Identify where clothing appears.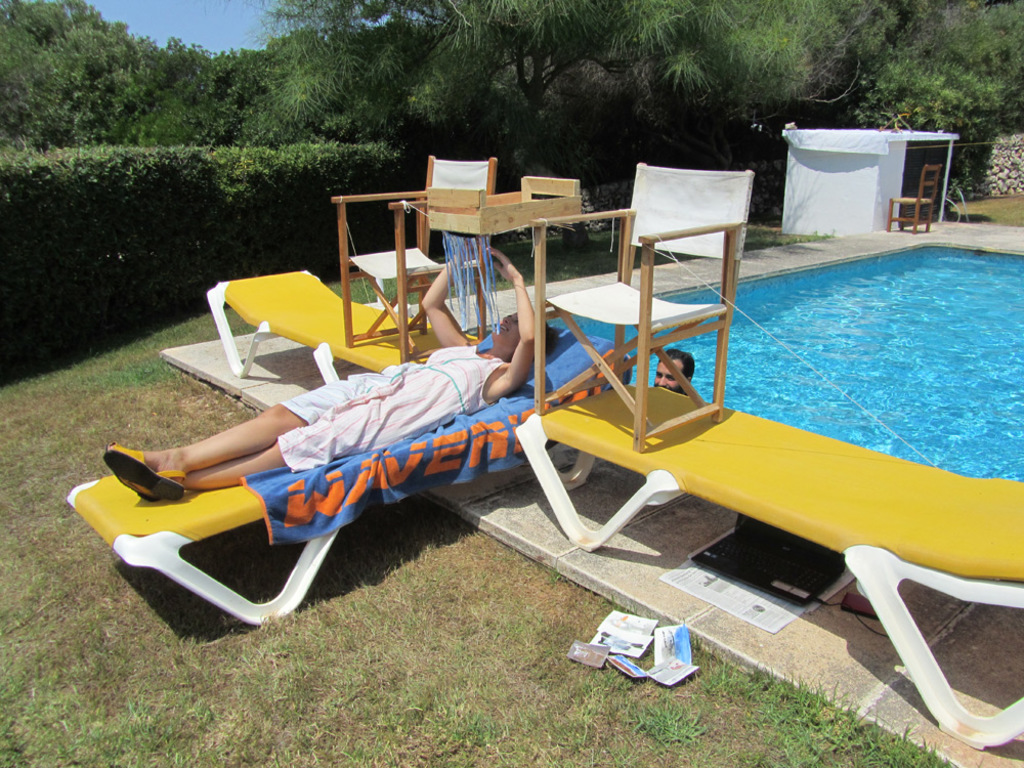
Appears at 270/335/511/489.
